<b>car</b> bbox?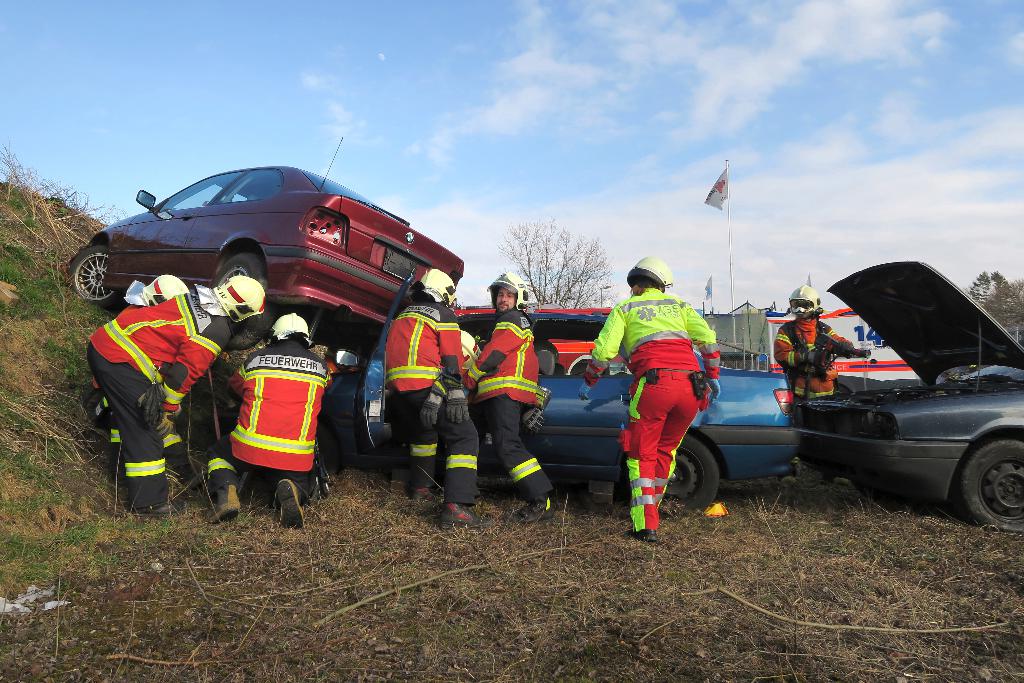
pyautogui.locateOnScreen(801, 258, 1023, 532)
